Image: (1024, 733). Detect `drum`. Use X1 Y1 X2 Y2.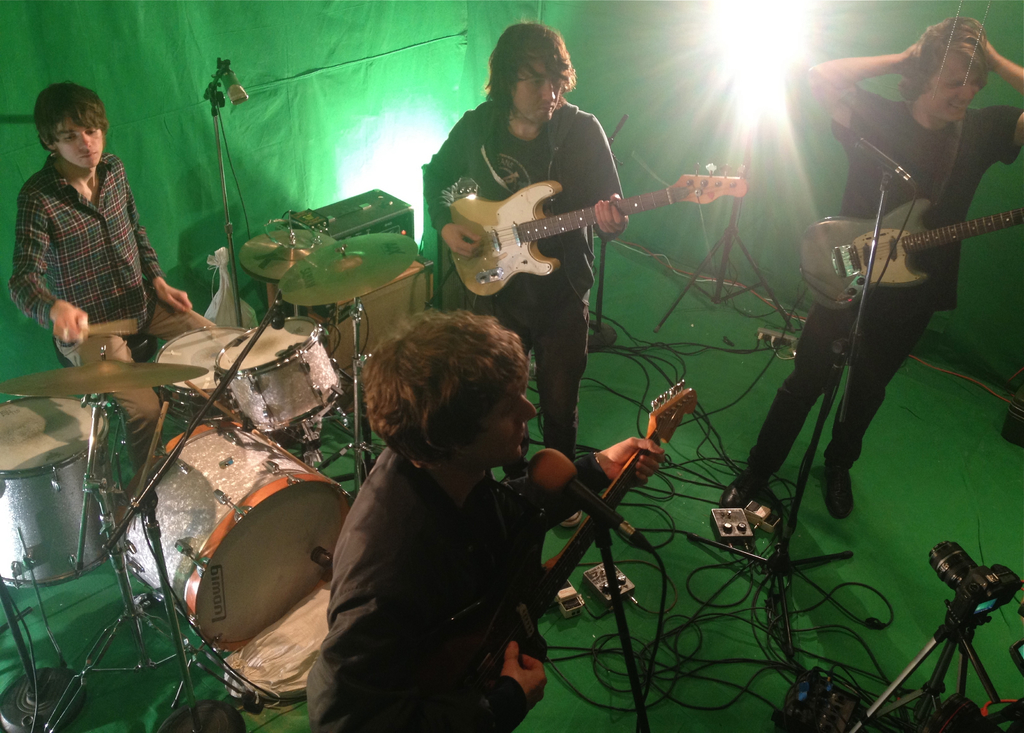
160 323 344 433.
